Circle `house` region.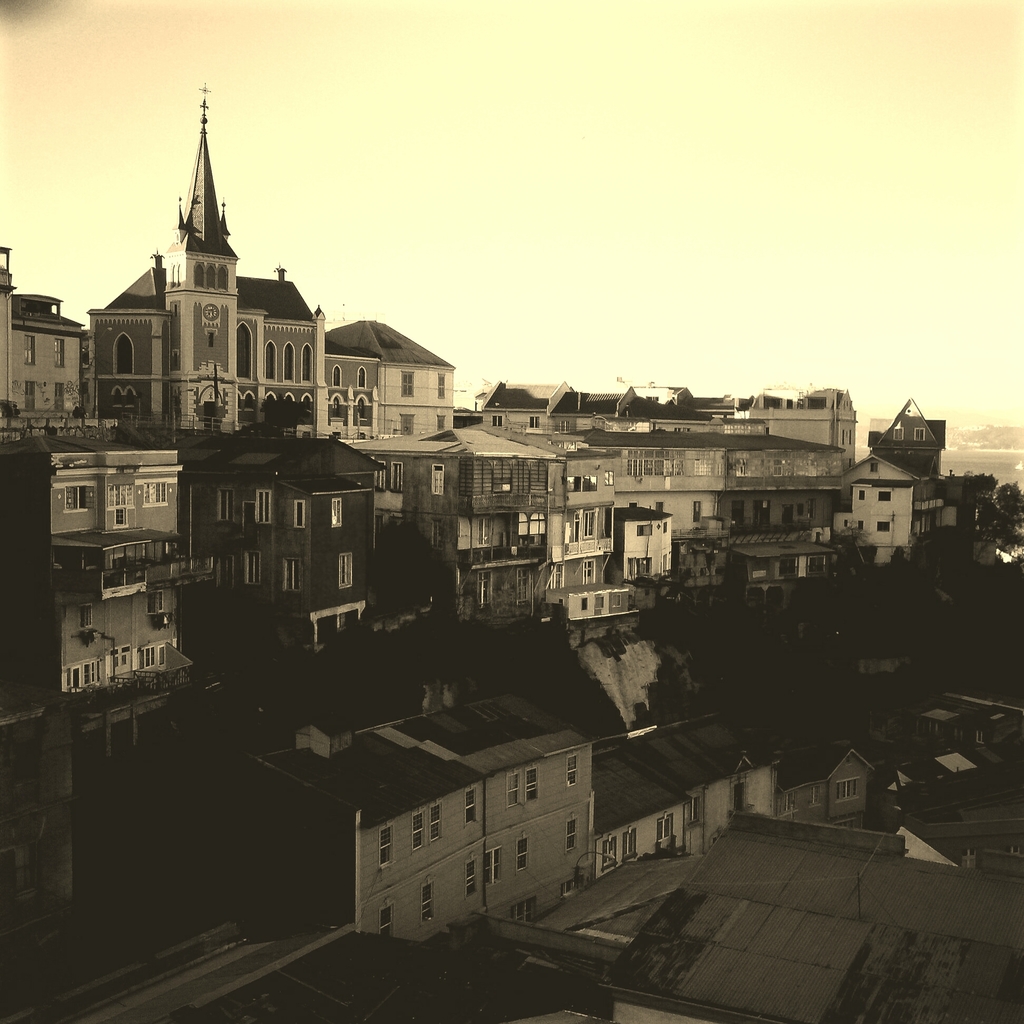
Region: [x1=770, y1=721, x2=875, y2=840].
